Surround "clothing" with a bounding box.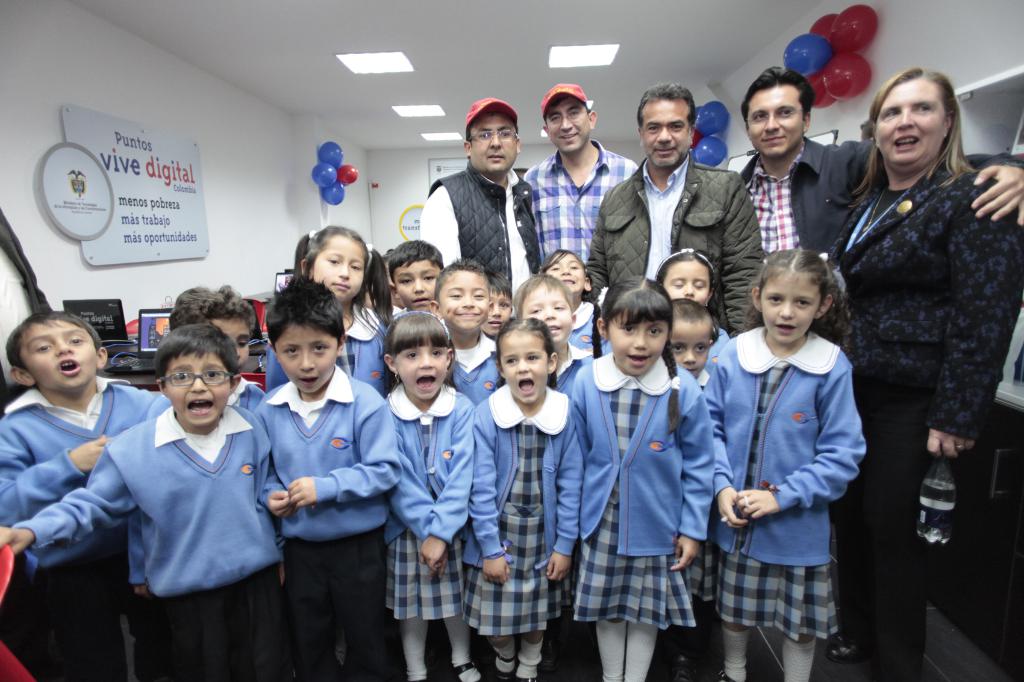
bbox=[380, 382, 482, 626].
